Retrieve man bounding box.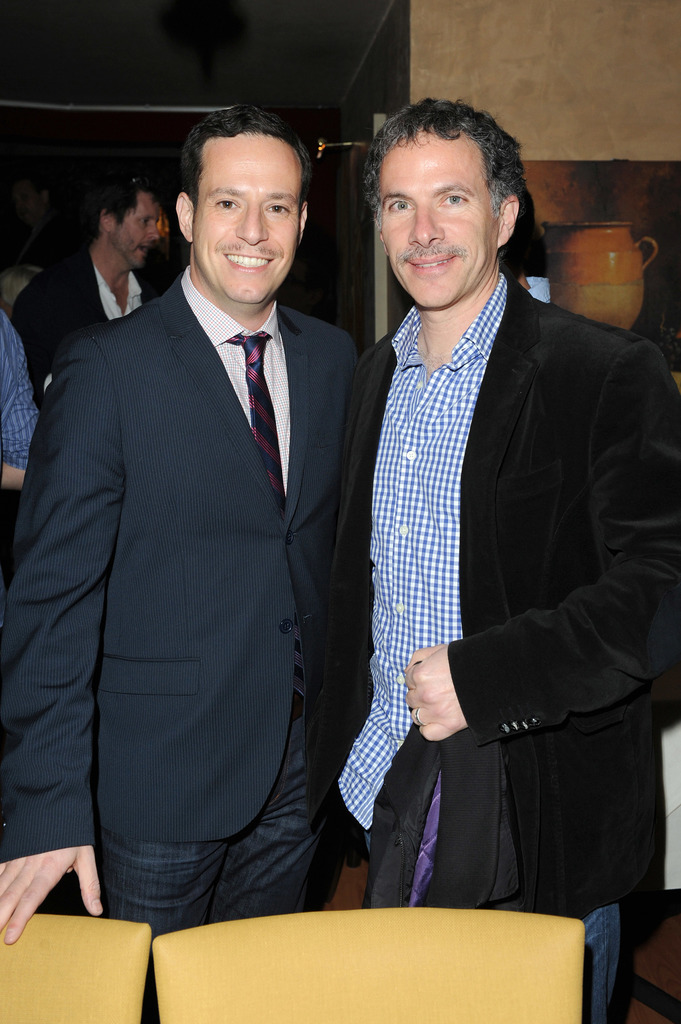
Bounding box: bbox=(8, 172, 159, 411).
